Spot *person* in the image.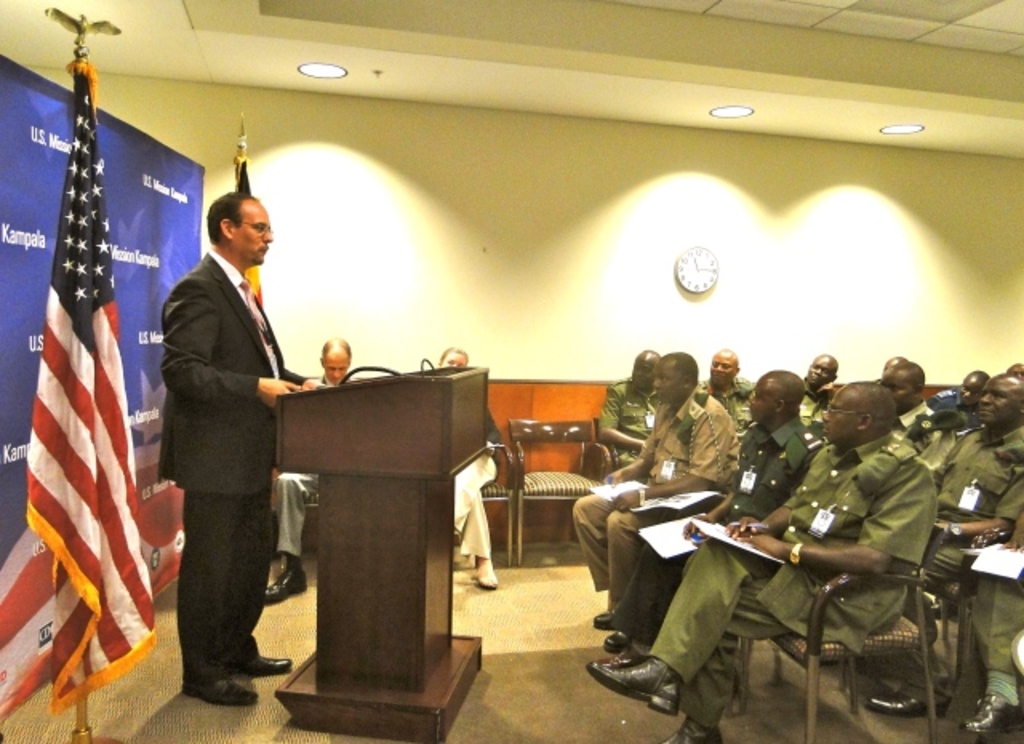
*person* found at locate(594, 370, 826, 653).
